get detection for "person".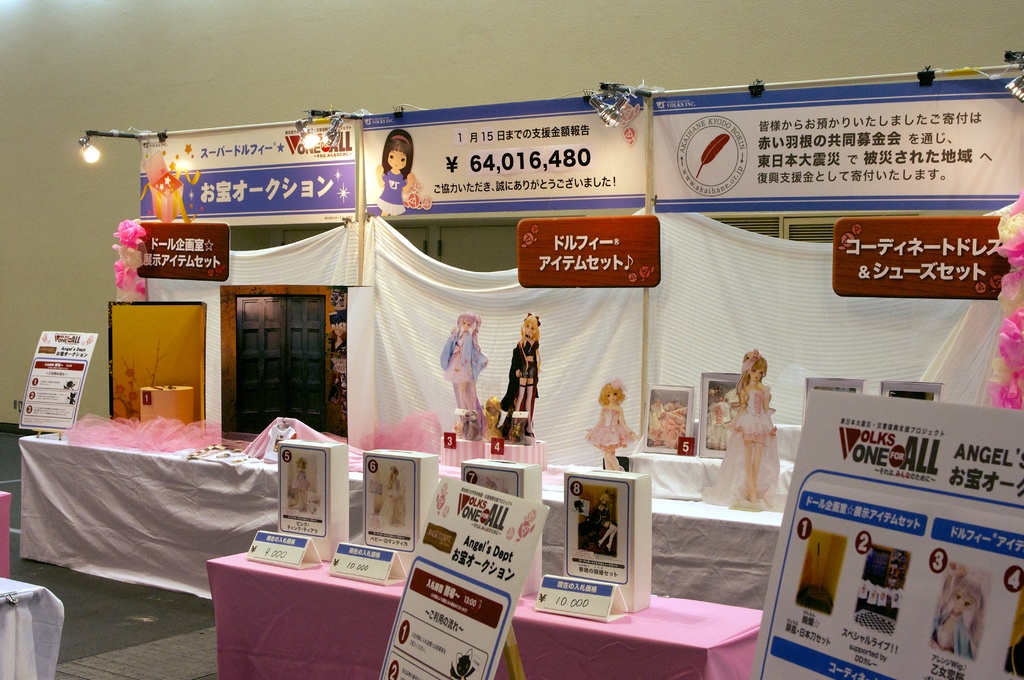
Detection: [x1=291, y1=457, x2=312, y2=512].
